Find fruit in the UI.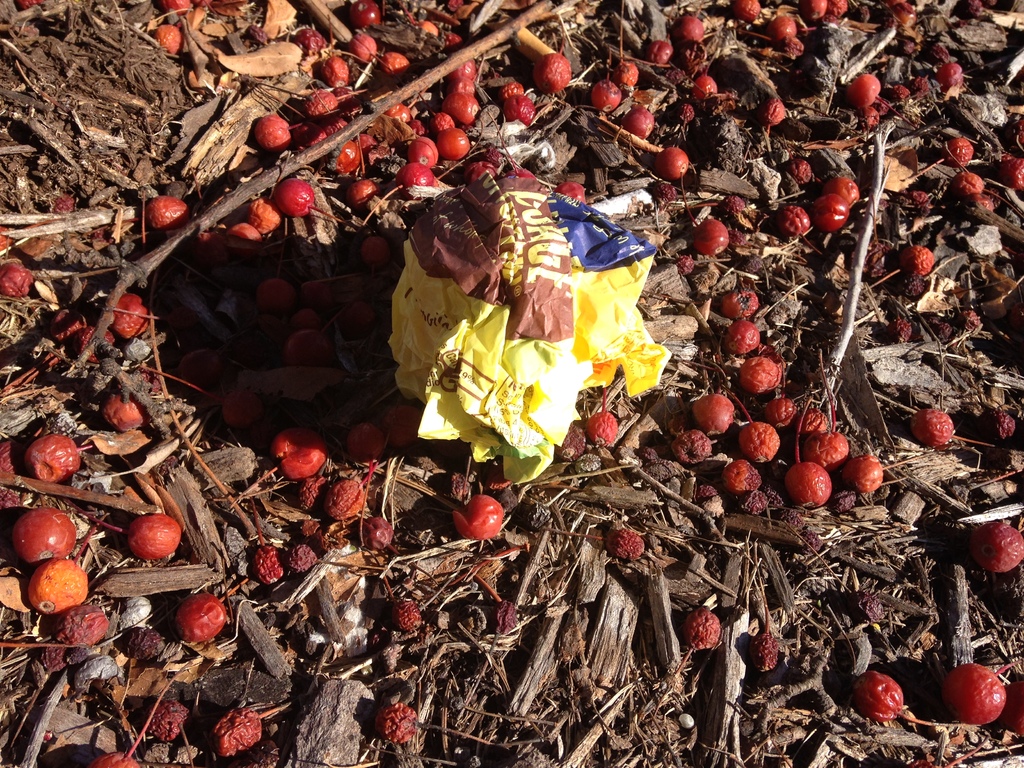
UI element at pyautogui.locateOnScreen(643, 11, 721, 125).
